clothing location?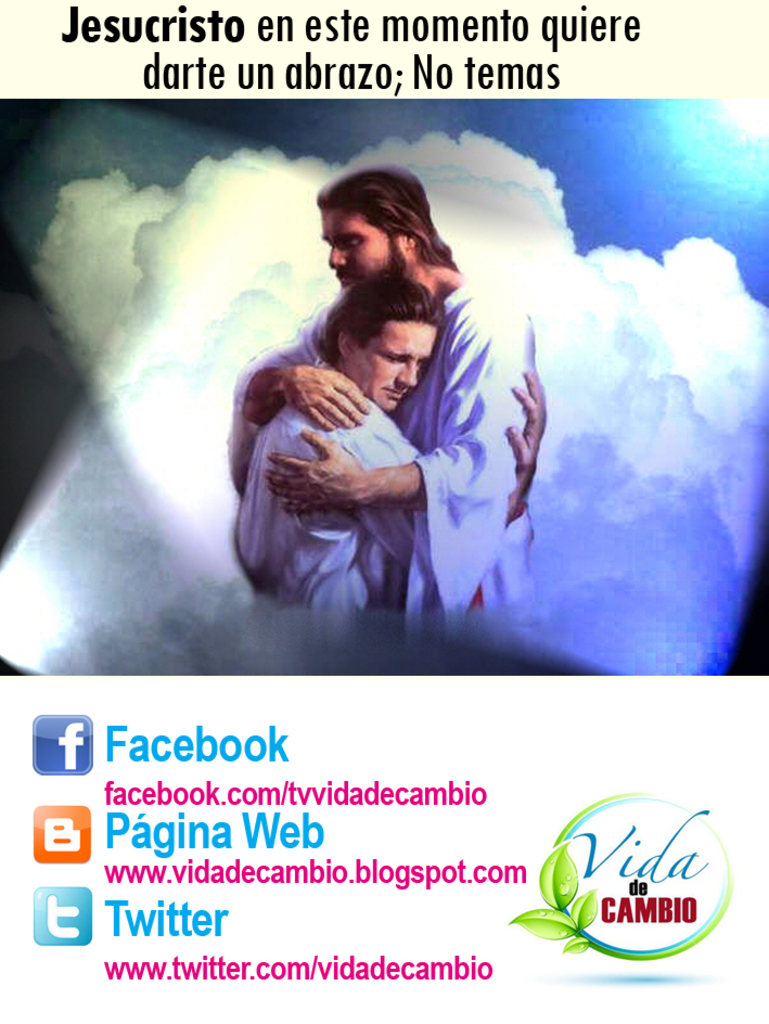
[left=226, top=354, right=403, bottom=590]
